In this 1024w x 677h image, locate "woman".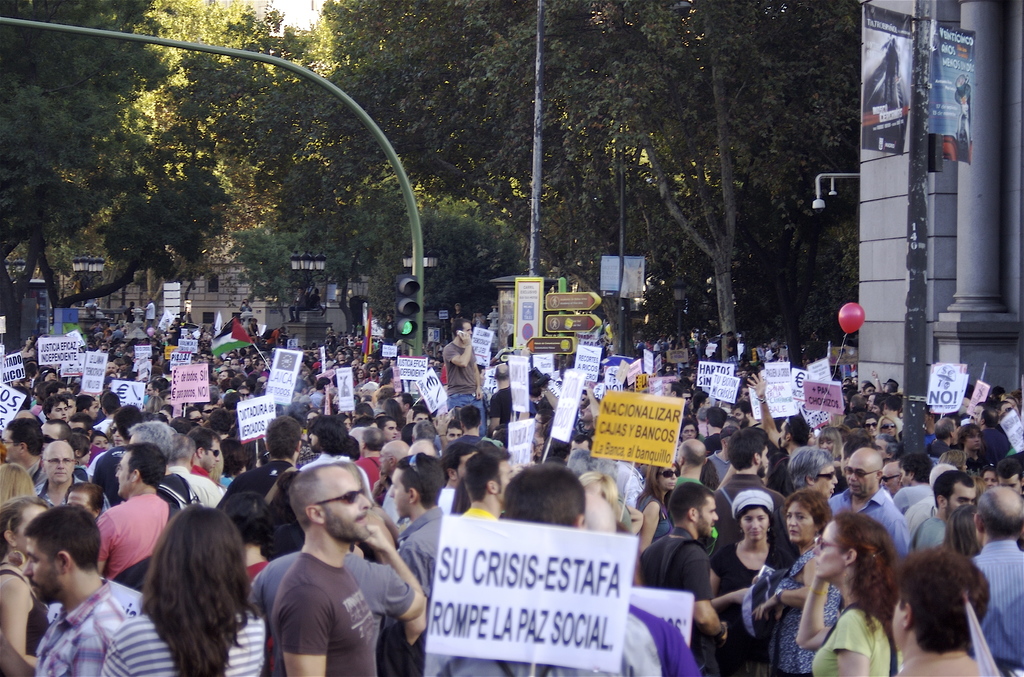
Bounding box: Rect(878, 414, 900, 439).
